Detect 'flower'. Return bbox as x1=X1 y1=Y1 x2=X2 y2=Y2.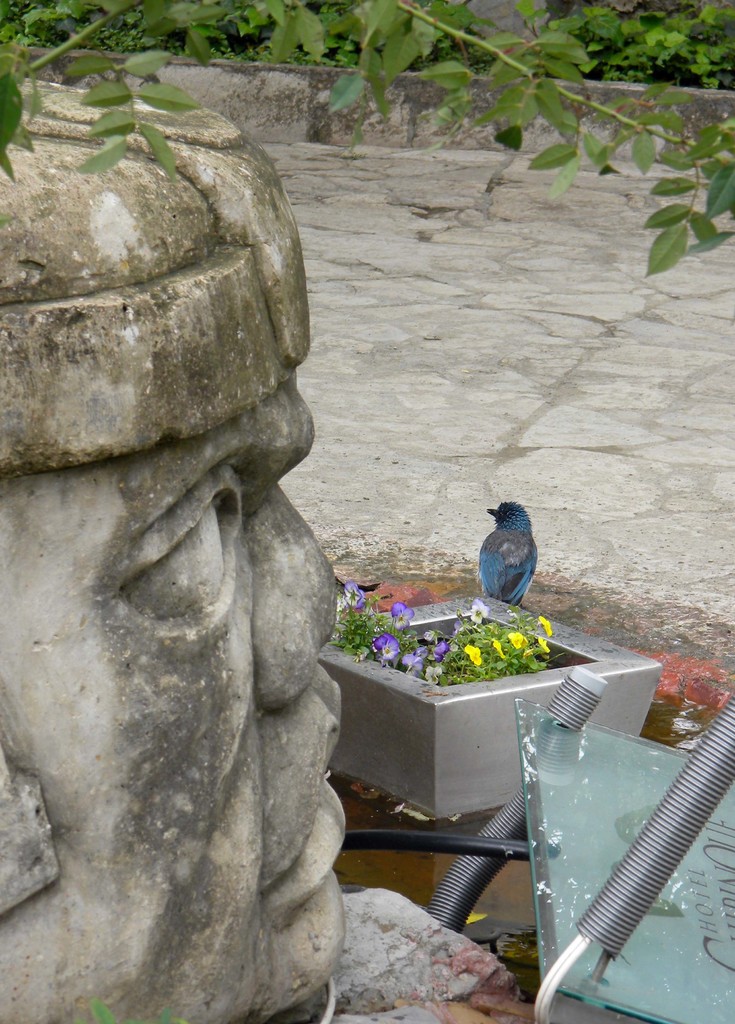
x1=435 y1=638 x2=451 y2=659.
